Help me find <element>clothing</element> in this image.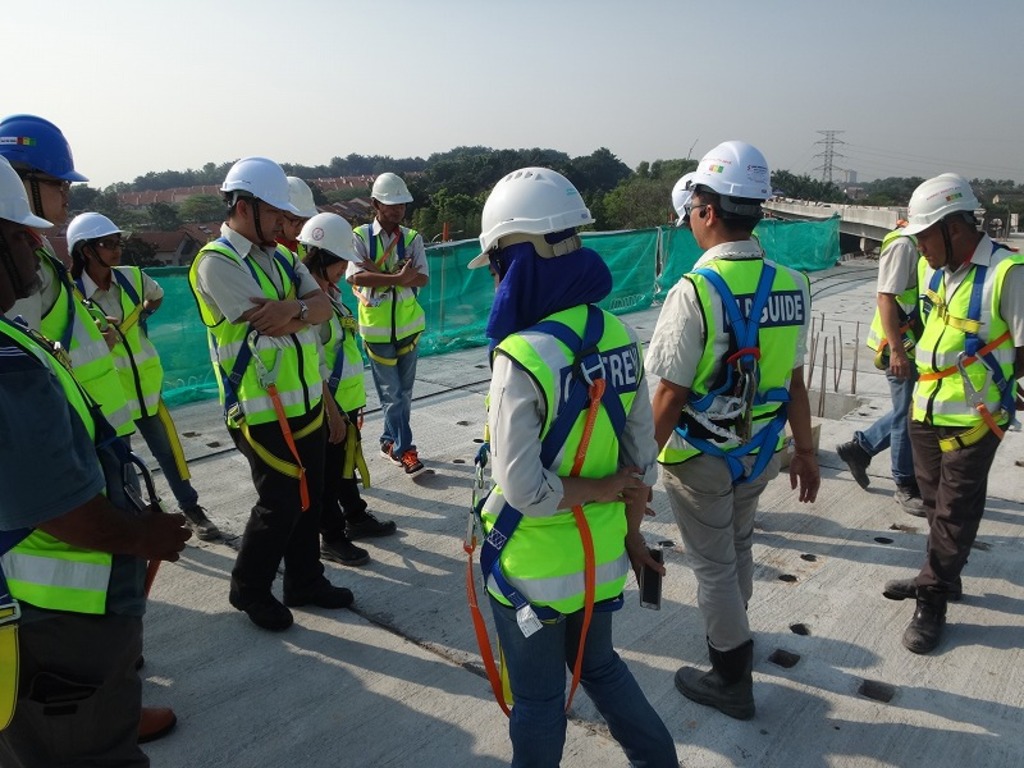
Found it: (left=79, top=262, right=209, bottom=518).
